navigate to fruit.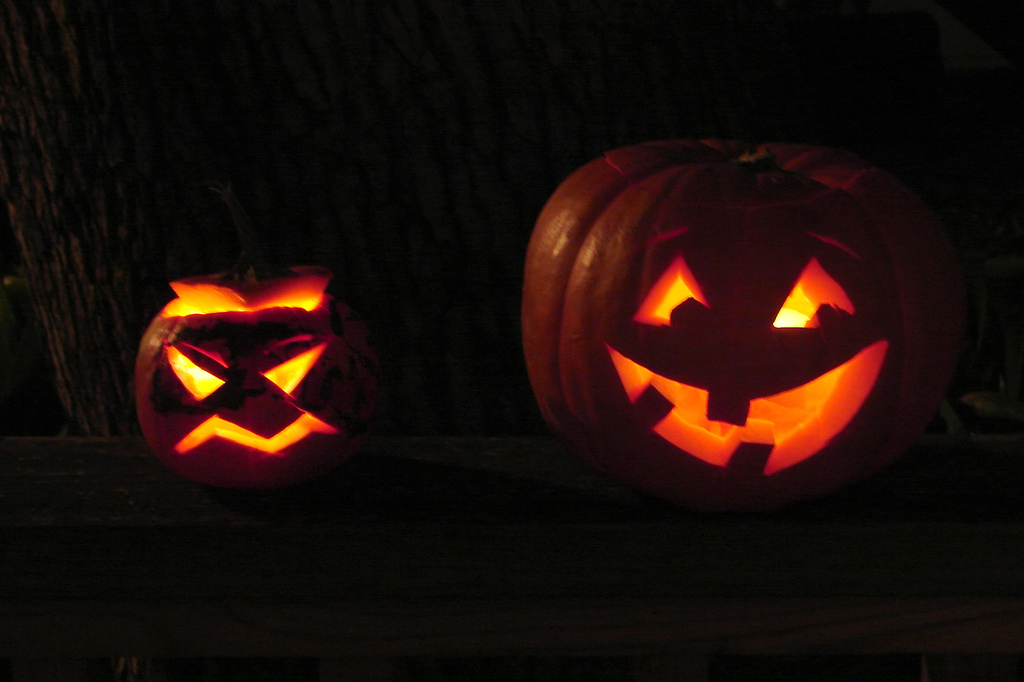
Navigation target: select_region(522, 134, 958, 515).
